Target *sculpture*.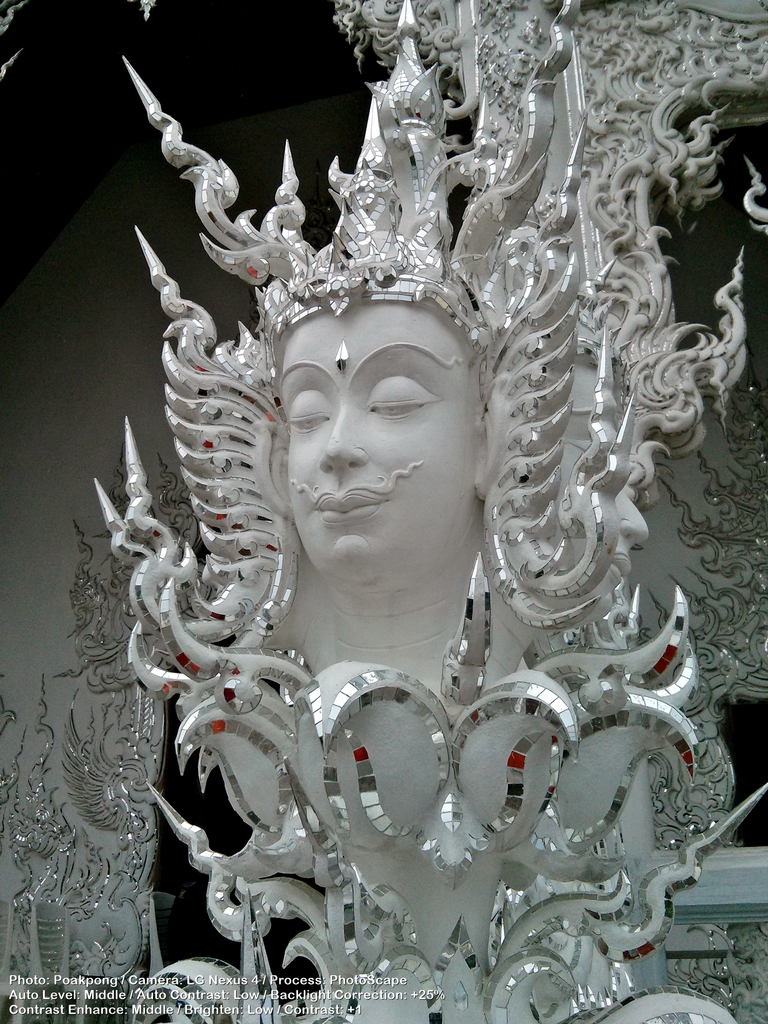
Target region: region(138, 223, 560, 705).
